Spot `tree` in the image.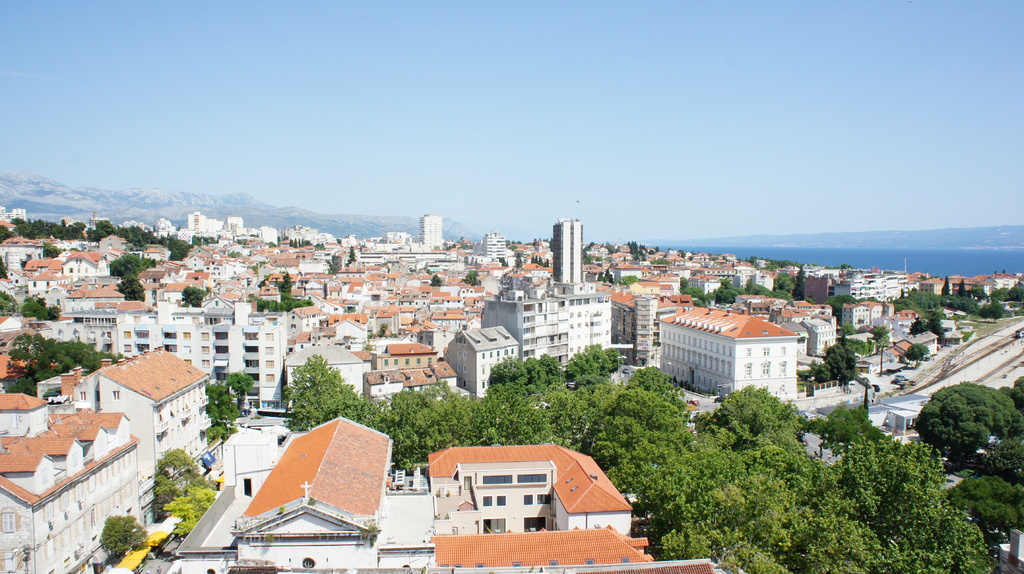
`tree` found at {"left": 755, "top": 287, "right": 800, "bottom": 307}.
